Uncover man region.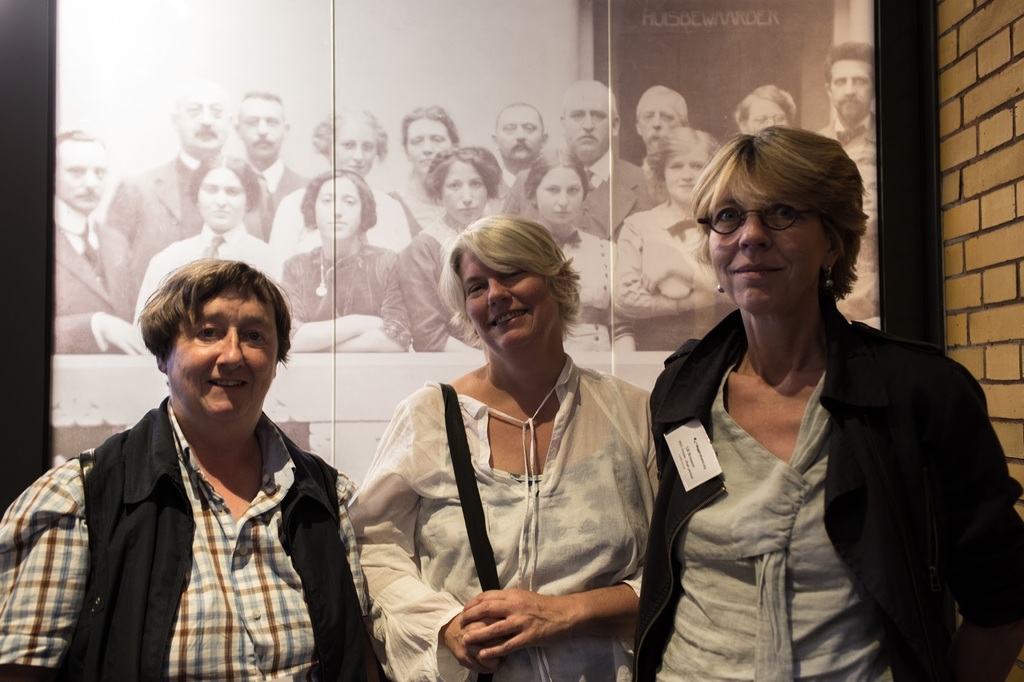
Uncovered: box=[113, 86, 263, 252].
